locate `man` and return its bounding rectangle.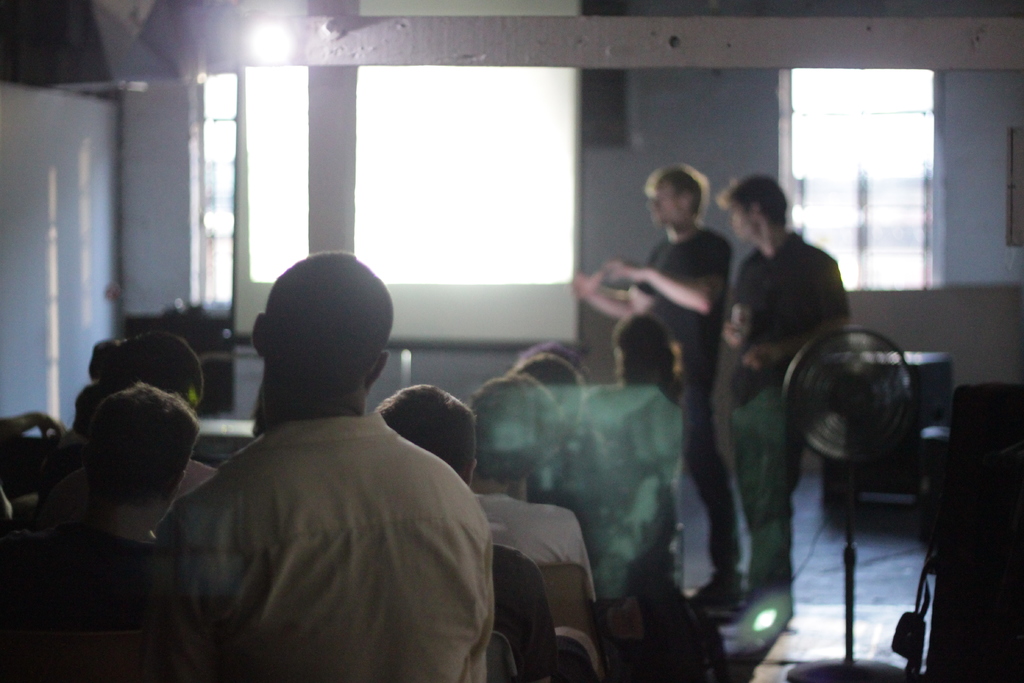
{"left": 372, "top": 384, "right": 598, "bottom": 682}.
